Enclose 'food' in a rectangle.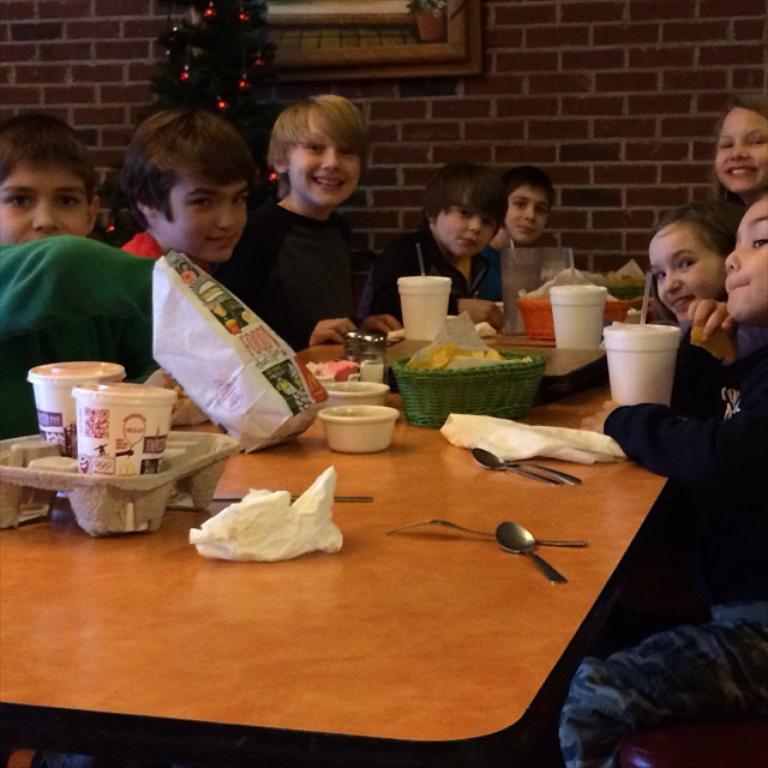
[left=600, top=270, right=648, bottom=284].
